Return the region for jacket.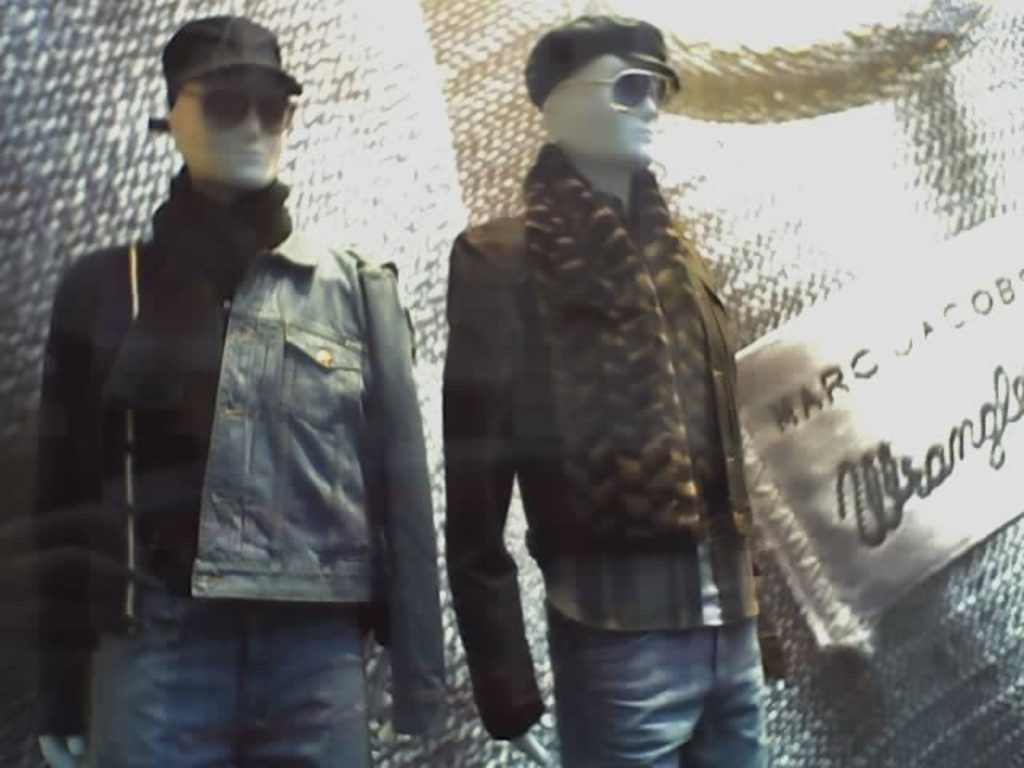
[34, 230, 450, 734].
